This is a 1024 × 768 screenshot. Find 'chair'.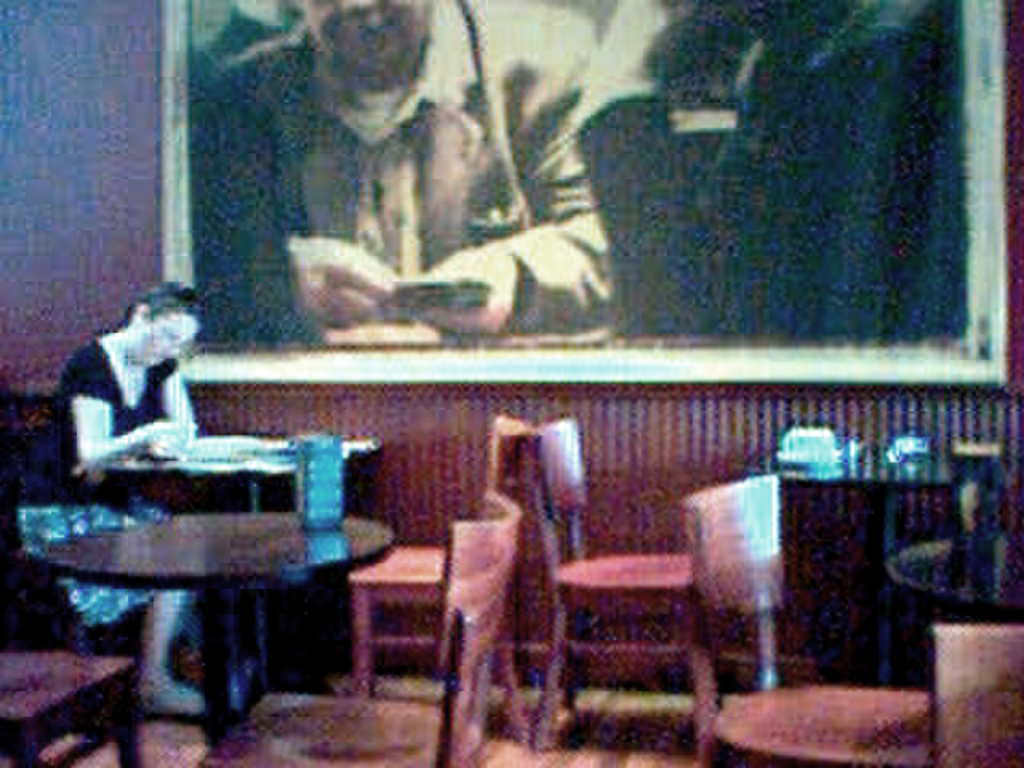
Bounding box: [192,490,526,766].
